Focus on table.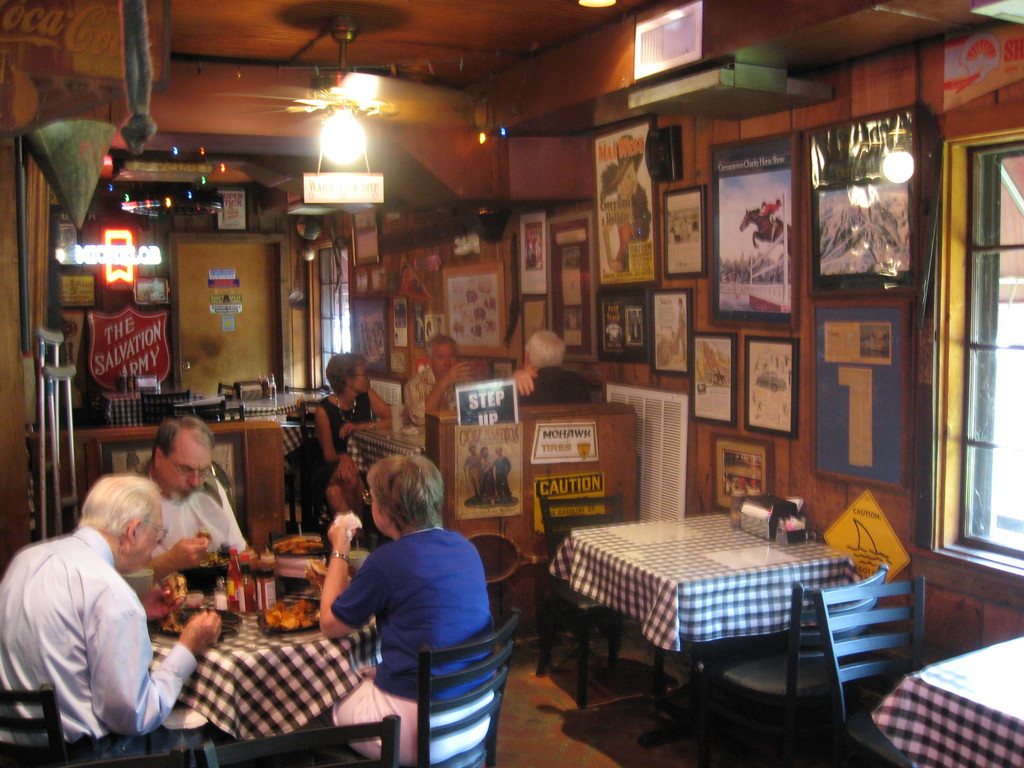
Focused at BBox(534, 511, 893, 732).
